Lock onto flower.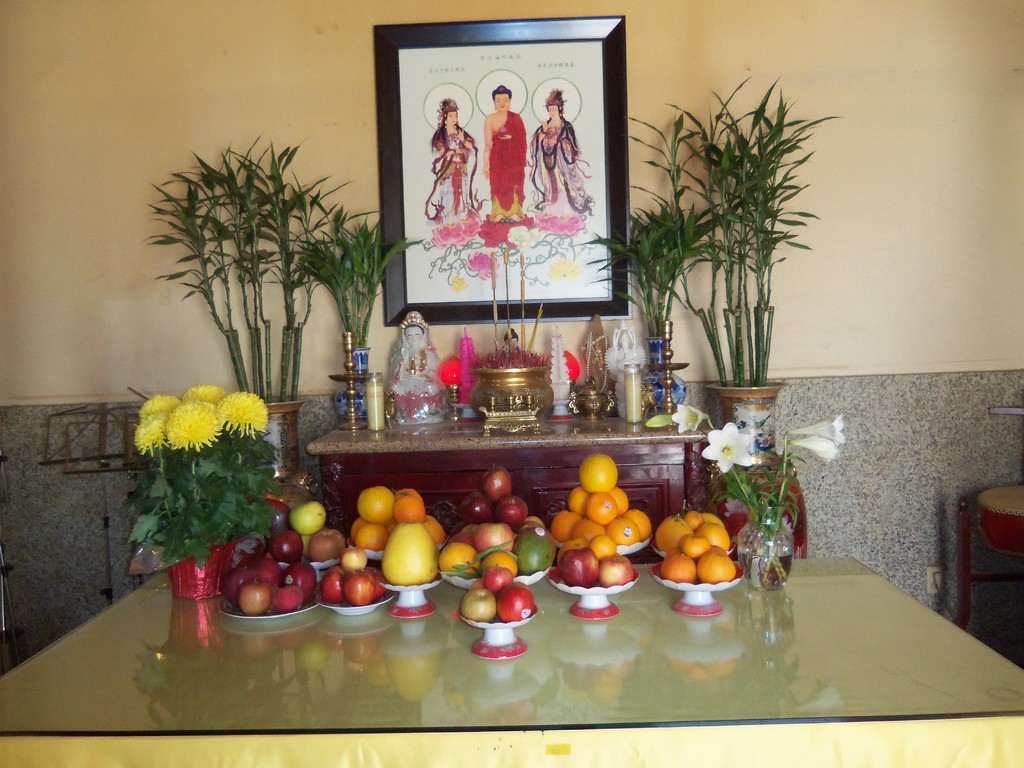
Locked: select_region(465, 249, 495, 280).
